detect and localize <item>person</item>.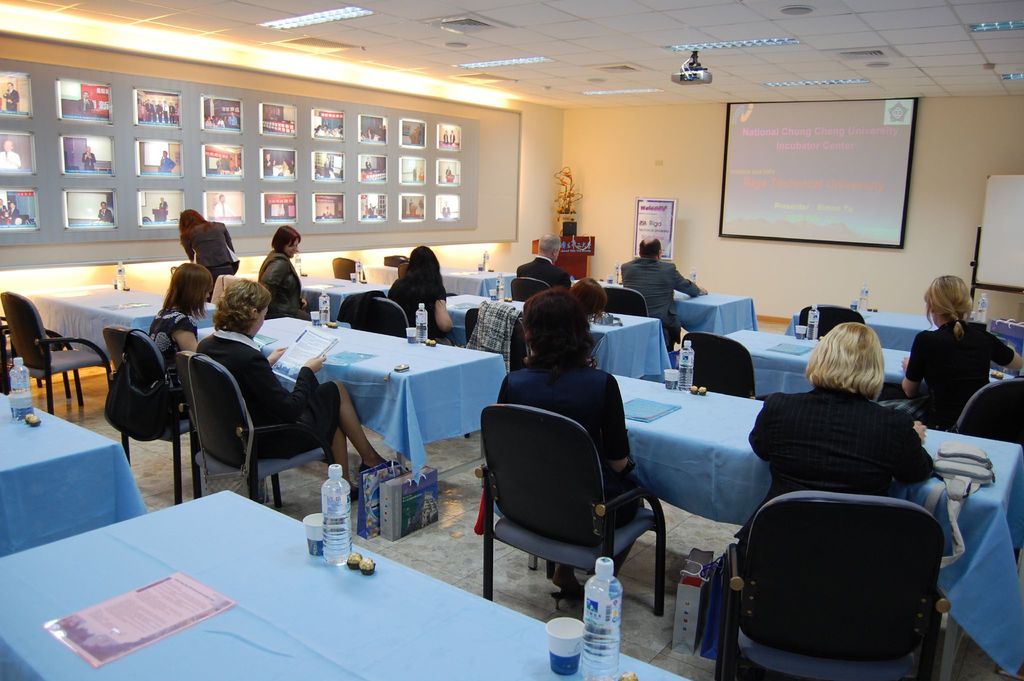
Localized at 274/110/282/121.
